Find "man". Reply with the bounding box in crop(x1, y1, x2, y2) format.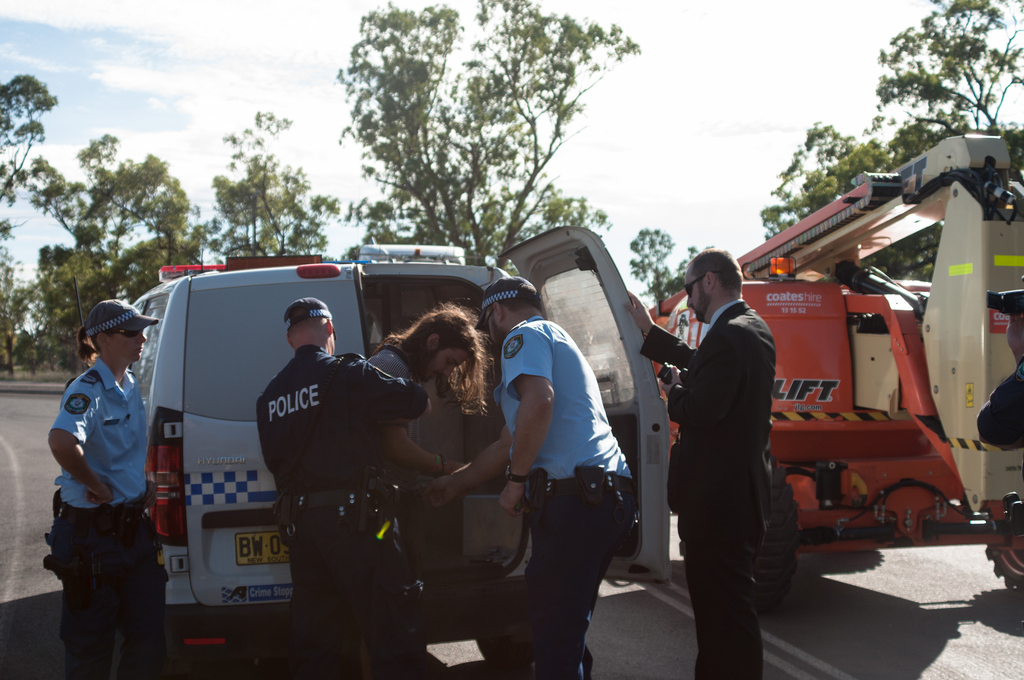
crop(259, 297, 424, 674).
